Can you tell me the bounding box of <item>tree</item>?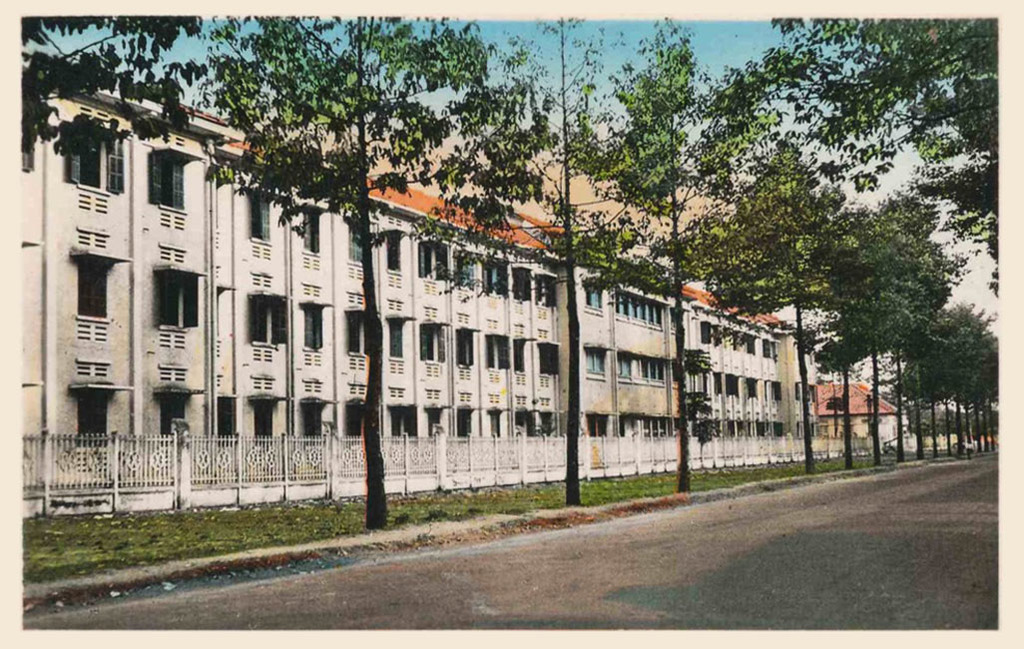
[left=975, top=312, right=999, bottom=461].
